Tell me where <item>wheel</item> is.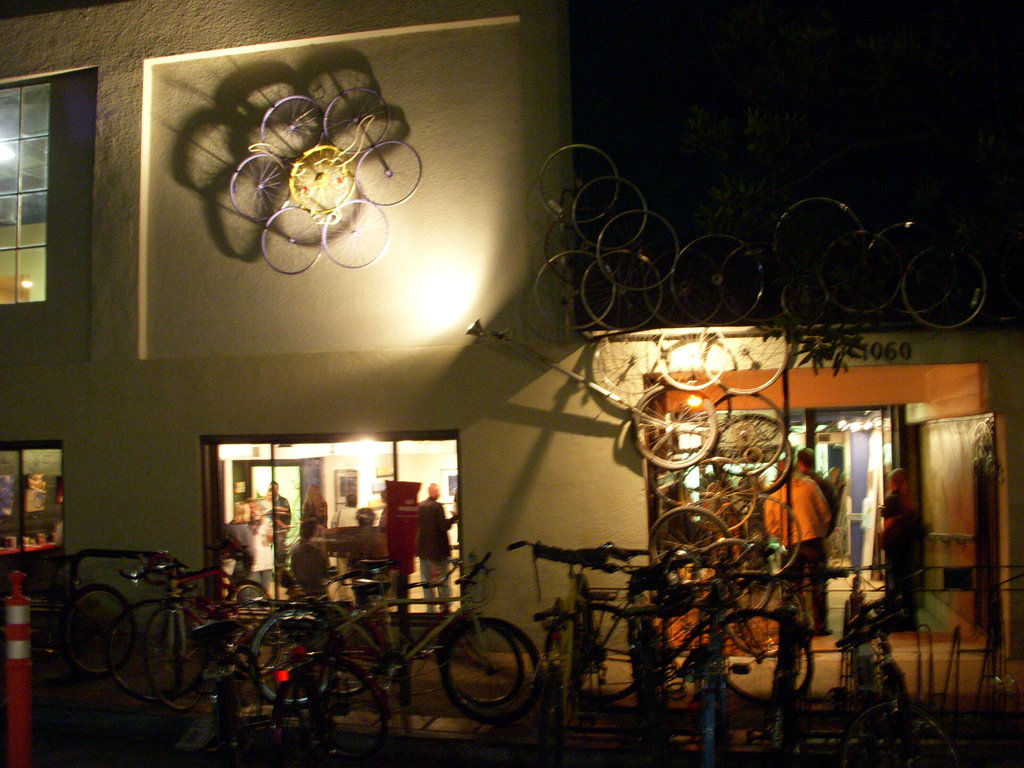
<item>wheel</item> is at x1=711, y1=602, x2=815, y2=716.
